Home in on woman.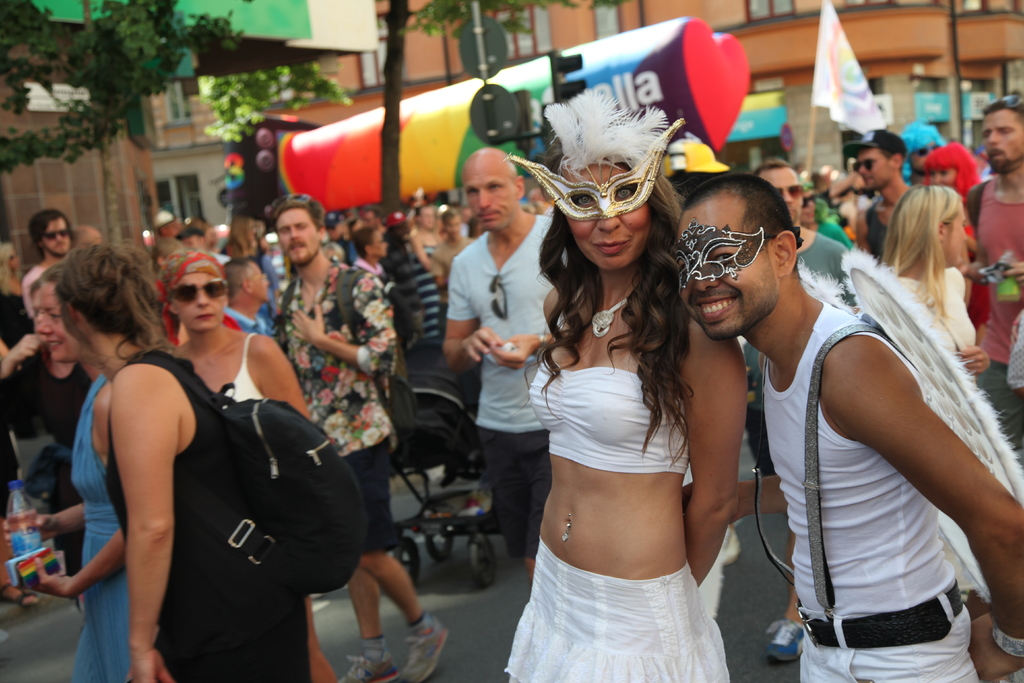
Homed in at pyautogui.locateOnScreen(220, 213, 255, 266).
